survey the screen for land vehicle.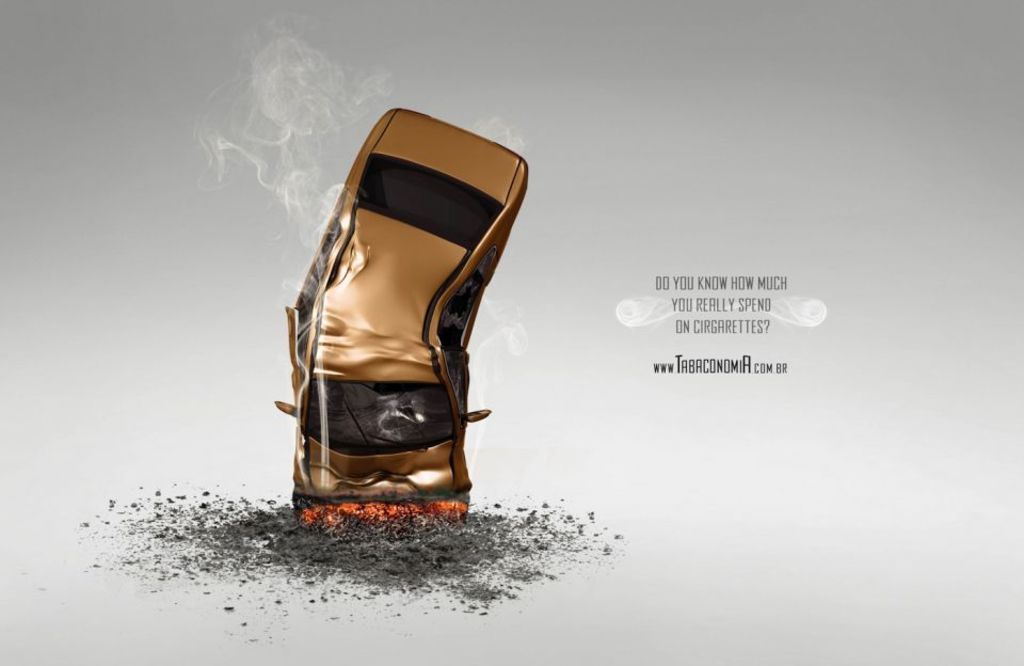
Survey found: <box>274,108,528,525</box>.
